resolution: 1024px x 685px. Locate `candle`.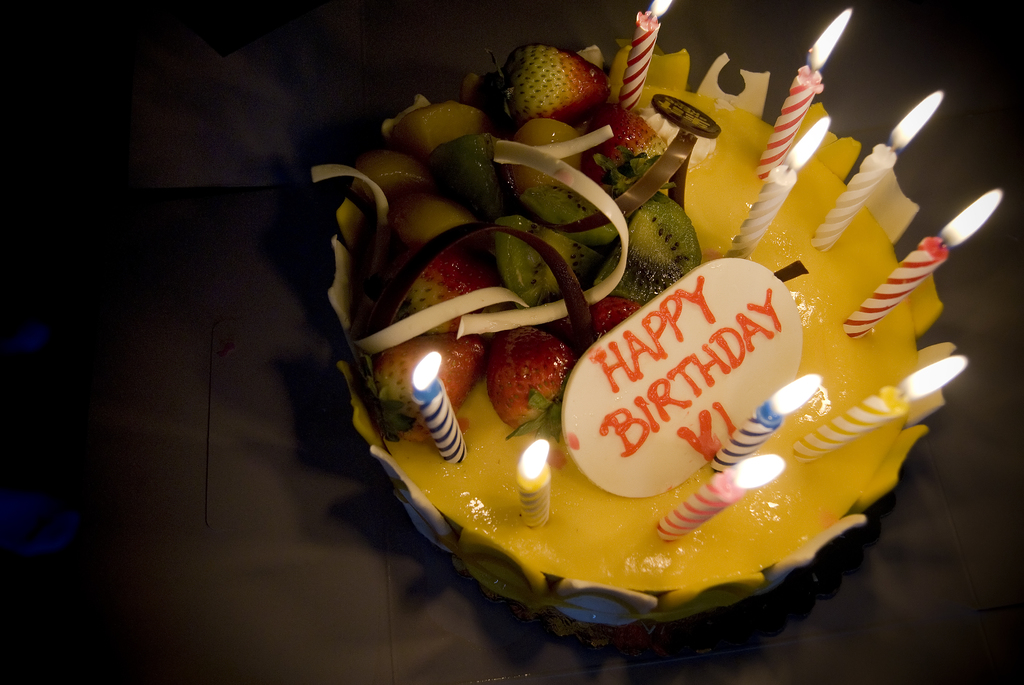
x1=792 y1=357 x2=970 y2=462.
